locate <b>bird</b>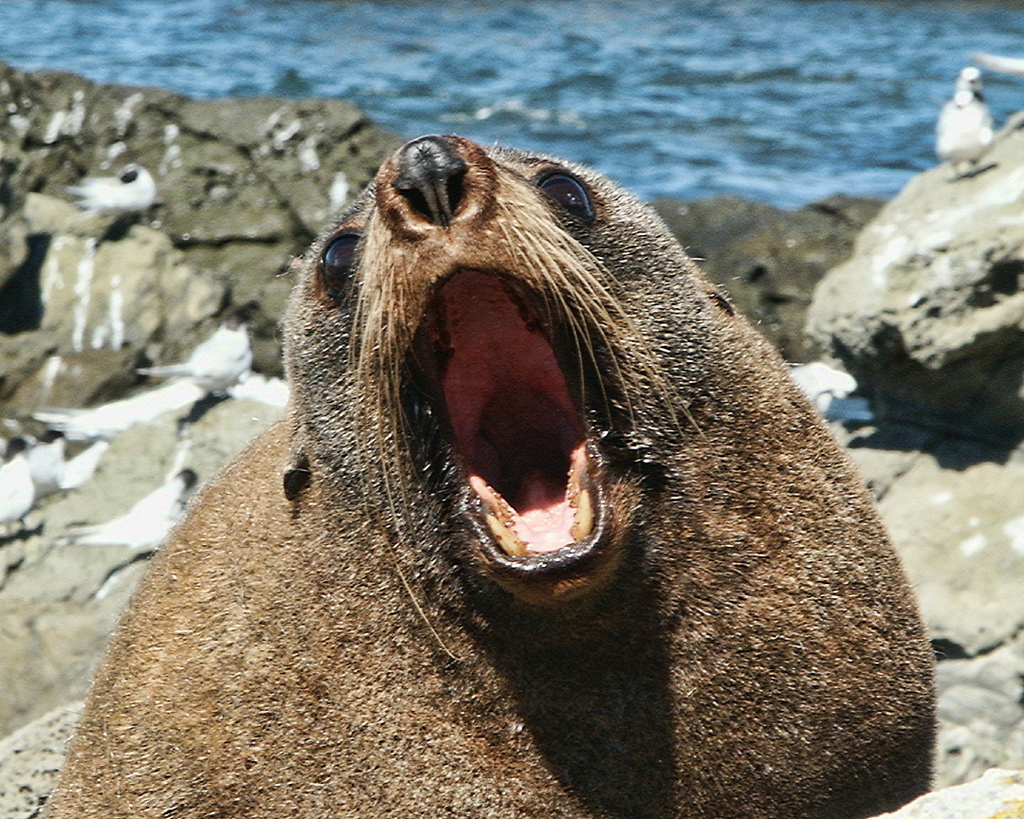
[left=60, top=437, right=103, bottom=485]
